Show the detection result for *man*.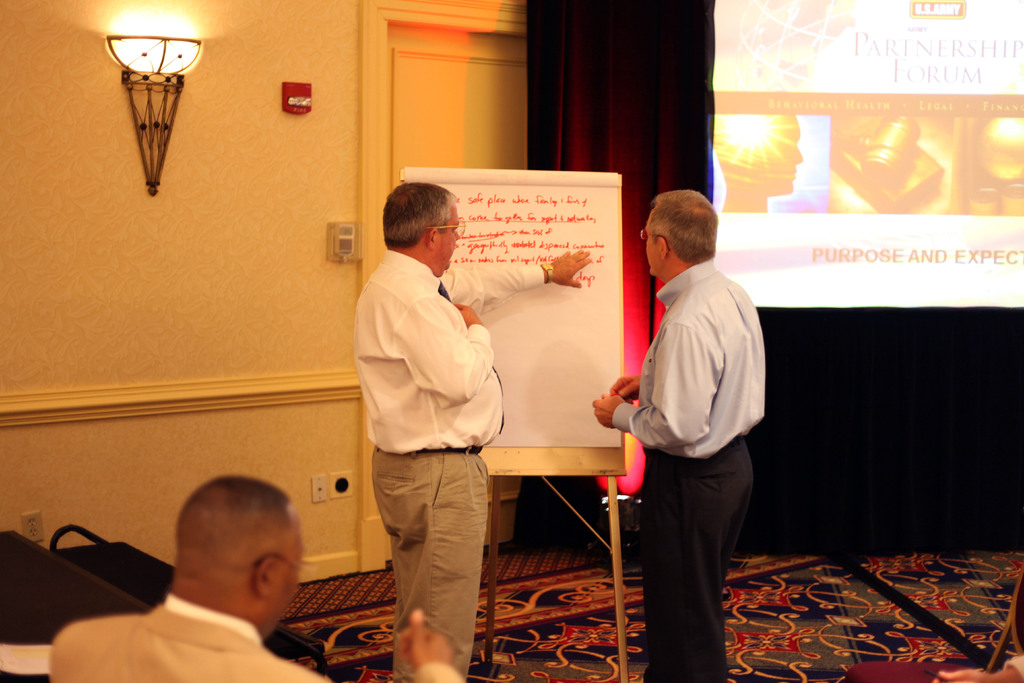
pyautogui.locateOnScreen(52, 475, 463, 682).
